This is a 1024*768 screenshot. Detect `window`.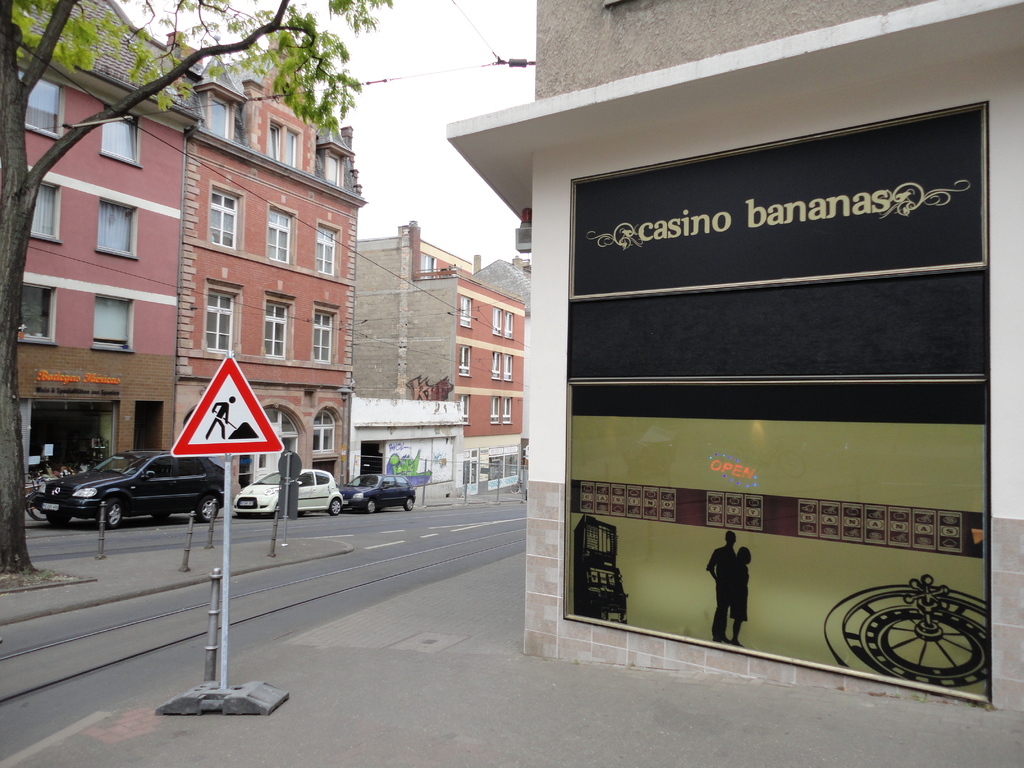
{"left": 328, "top": 156, "right": 337, "bottom": 181}.
